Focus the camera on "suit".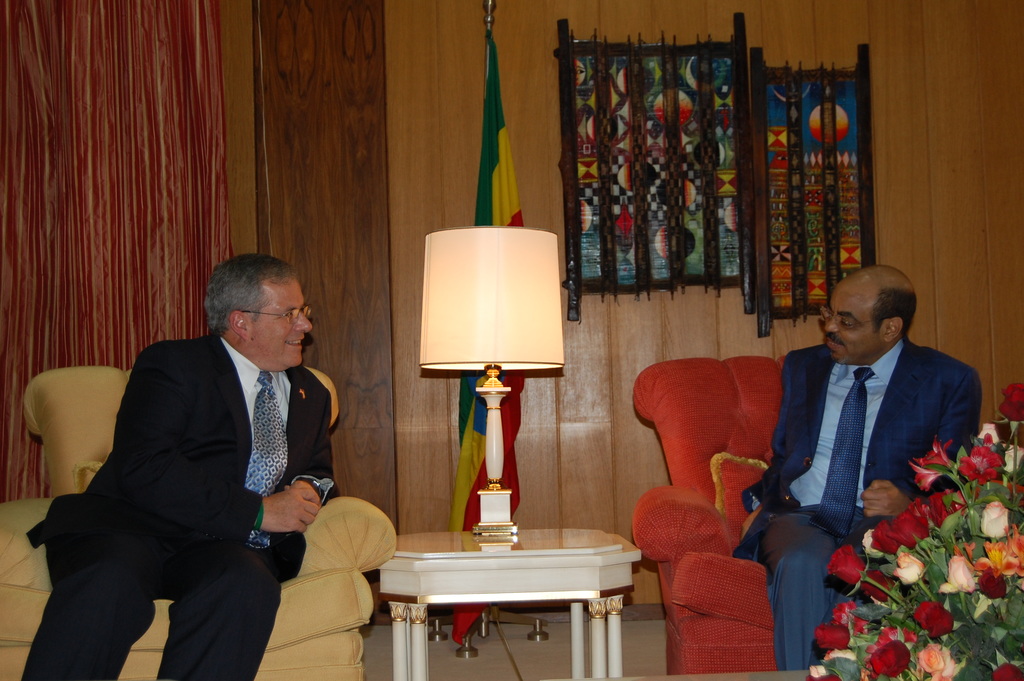
Focus region: 17, 334, 337, 680.
